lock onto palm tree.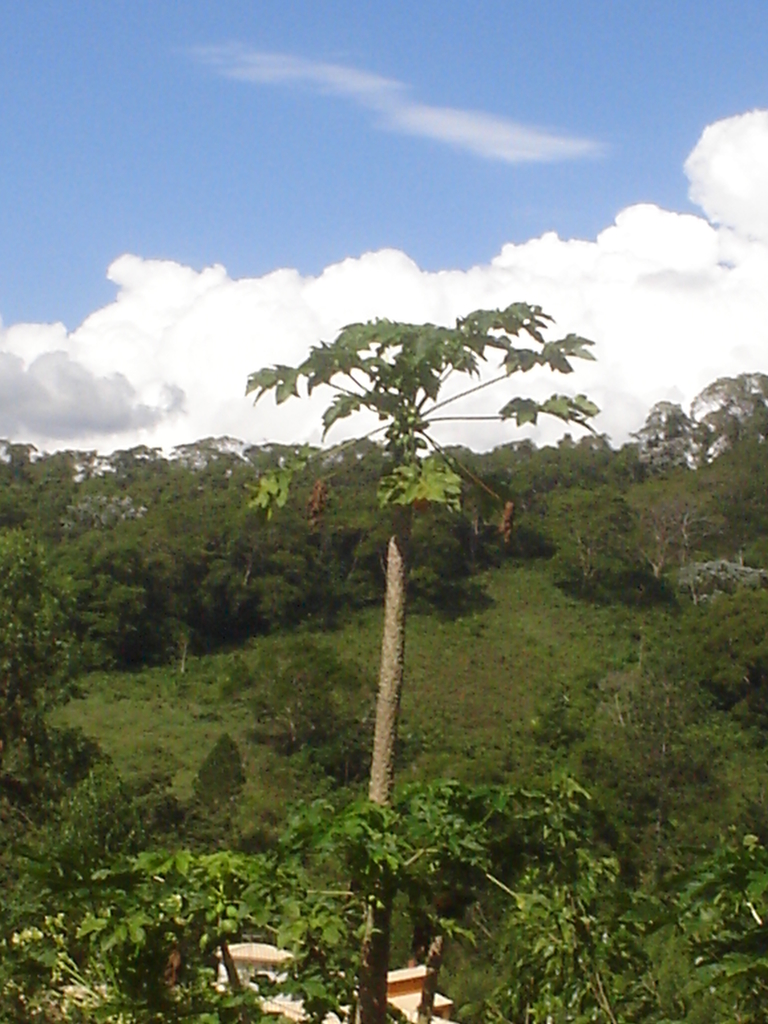
Locked: 235:301:602:1023.
